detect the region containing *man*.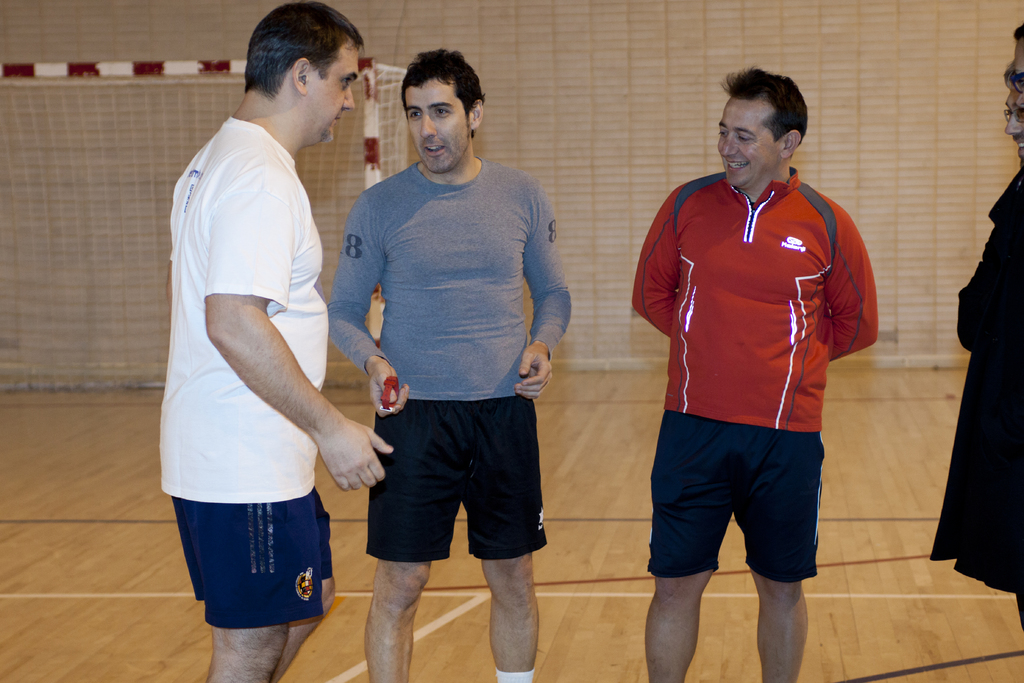
(320,49,572,682).
